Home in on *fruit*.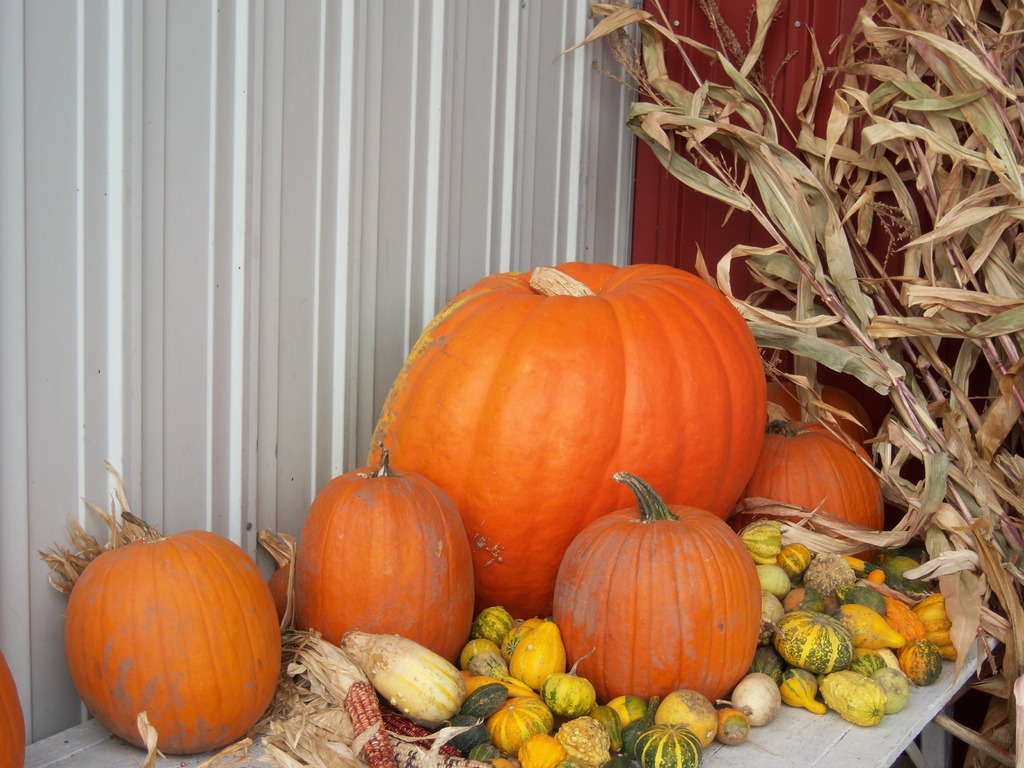
Homed in at <region>554, 463, 768, 713</region>.
